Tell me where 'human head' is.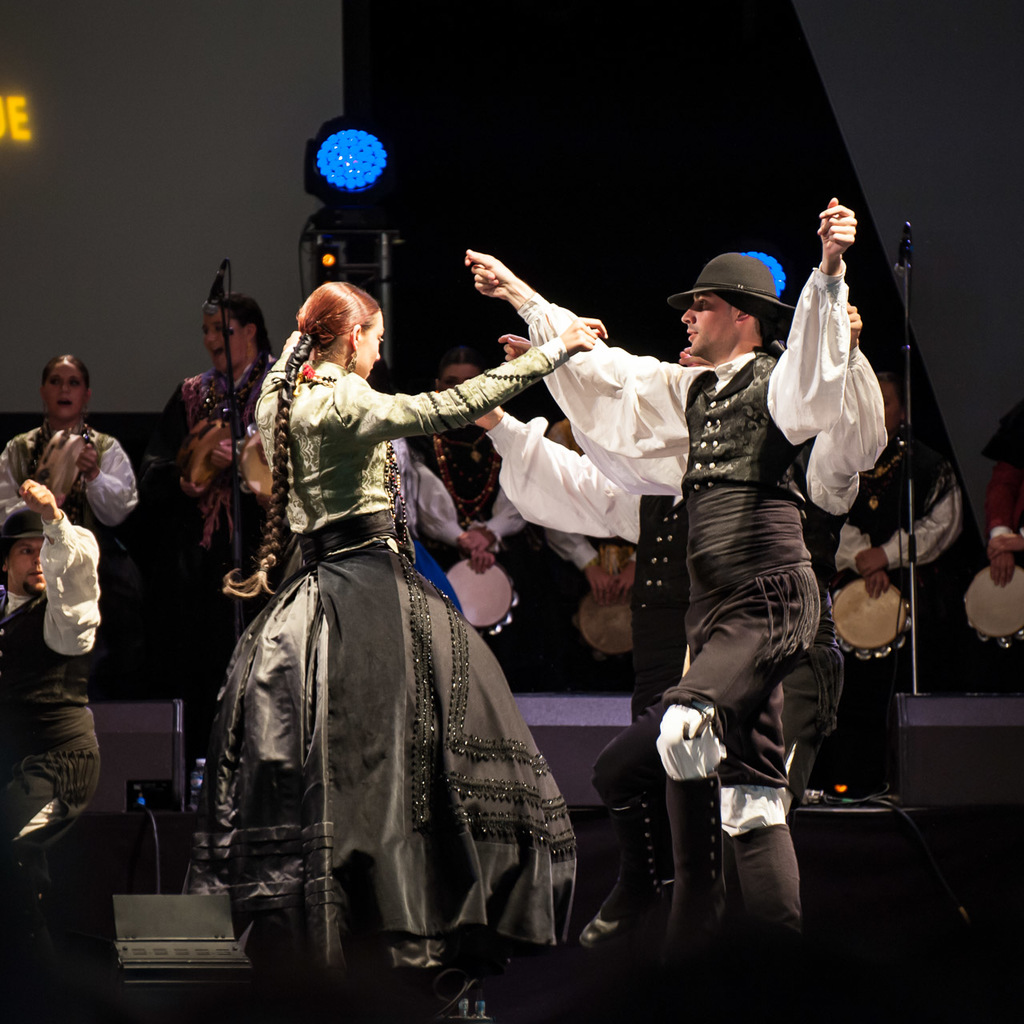
'human head' is at l=2, t=509, r=47, b=607.
